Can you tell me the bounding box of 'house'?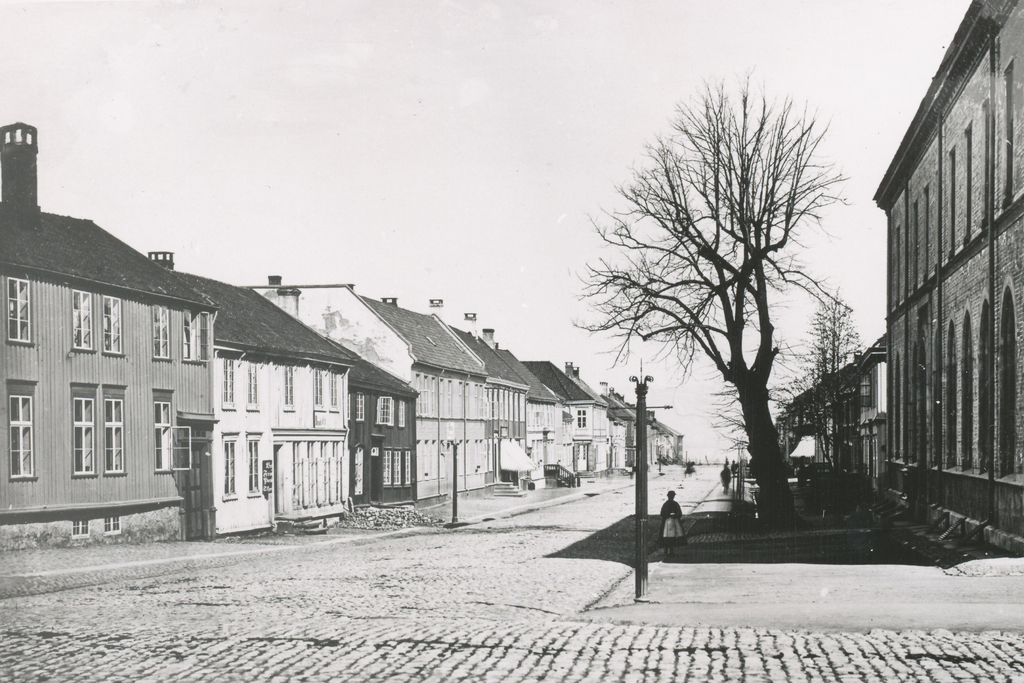
x1=282, y1=348, x2=424, y2=503.
